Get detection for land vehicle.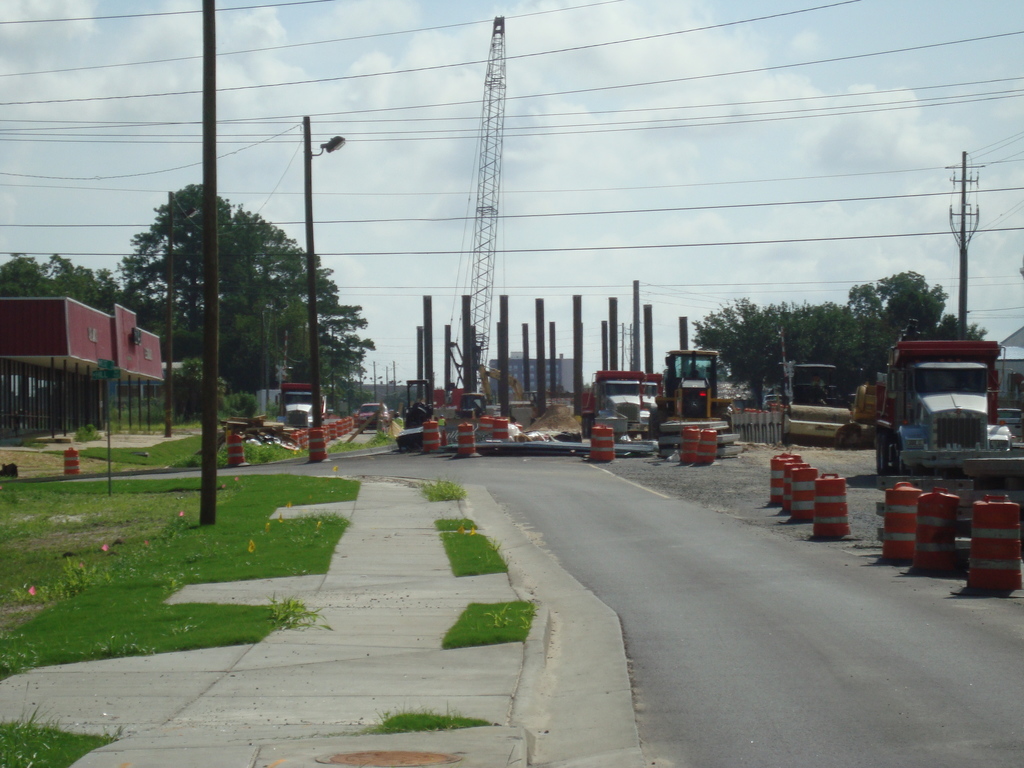
Detection: detection(278, 378, 329, 431).
